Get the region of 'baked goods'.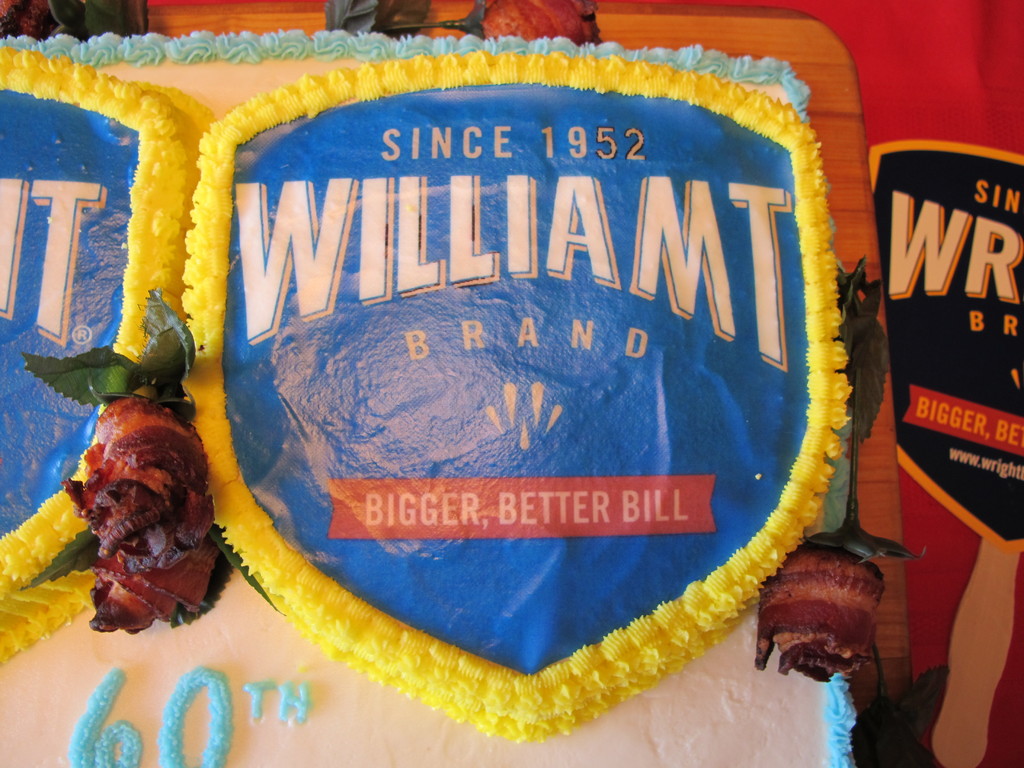
0 22 876 767.
